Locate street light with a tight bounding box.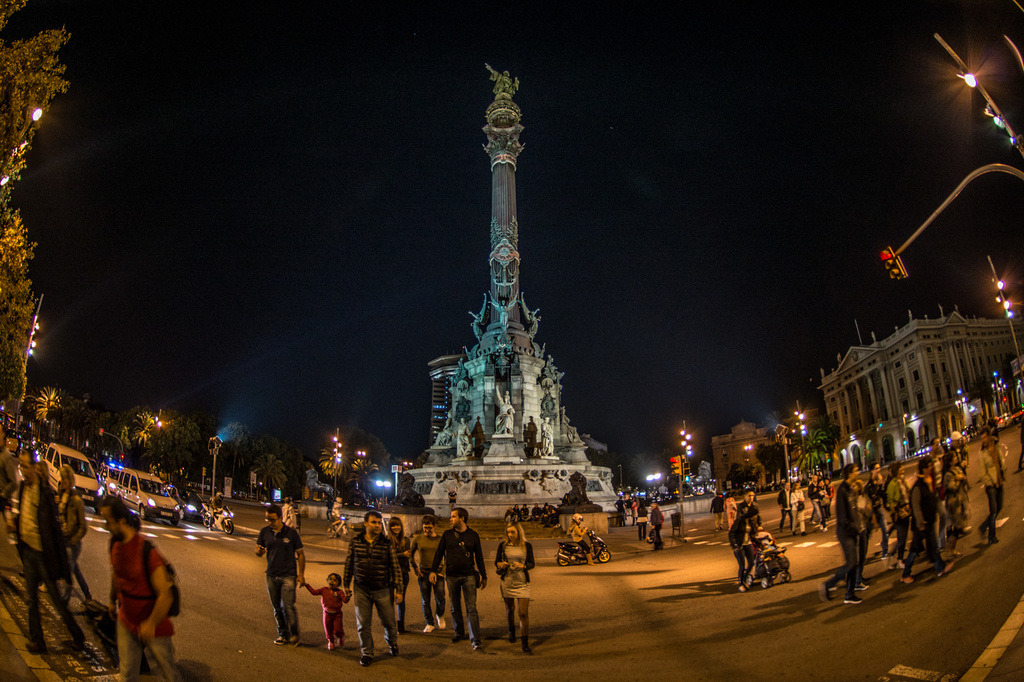
crop(354, 448, 370, 456).
